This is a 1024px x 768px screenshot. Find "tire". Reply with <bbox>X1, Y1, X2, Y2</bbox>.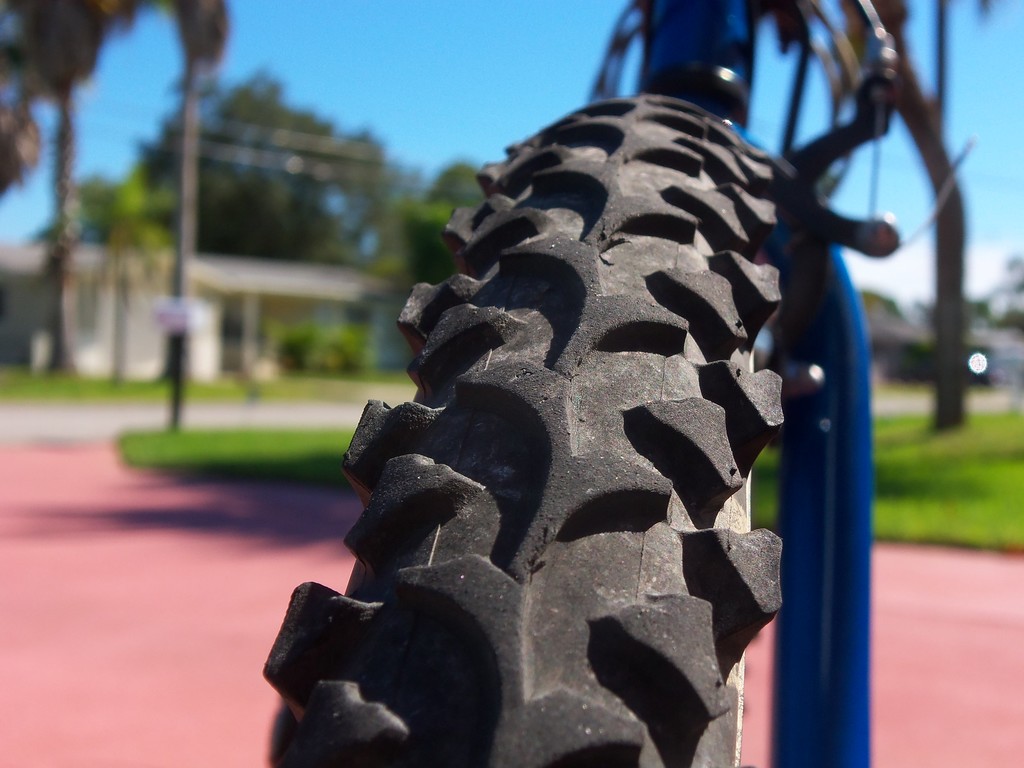
<bbox>260, 87, 801, 767</bbox>.
